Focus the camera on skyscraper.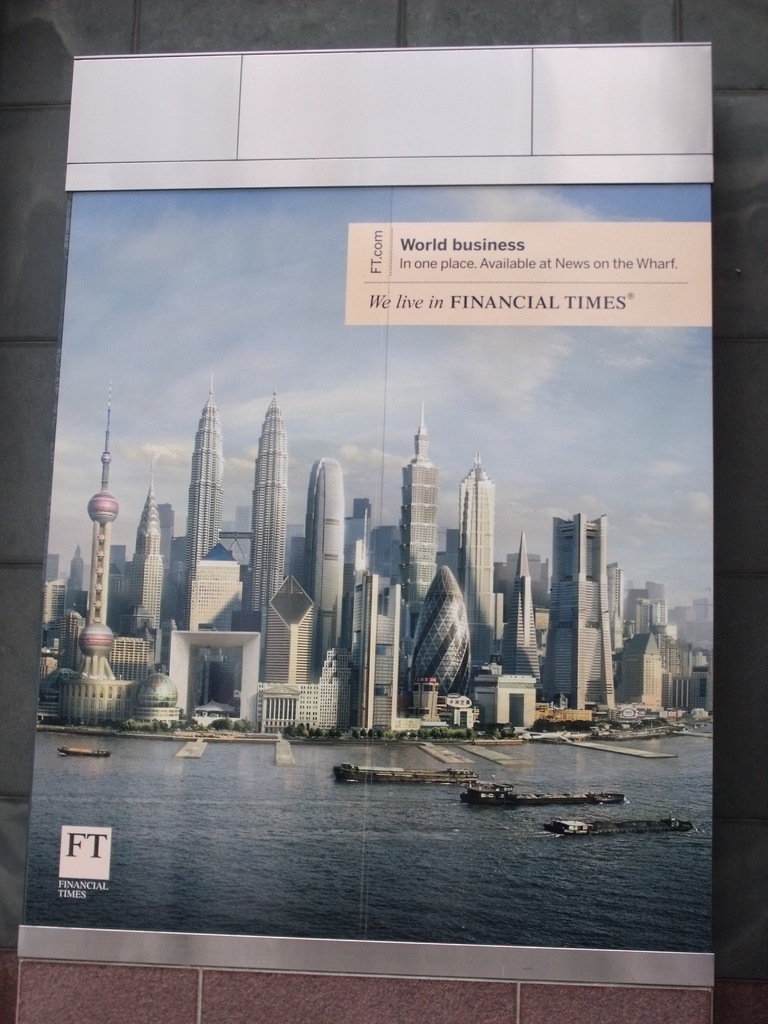
Focus region: BBox(537, 463, 641, 735).
